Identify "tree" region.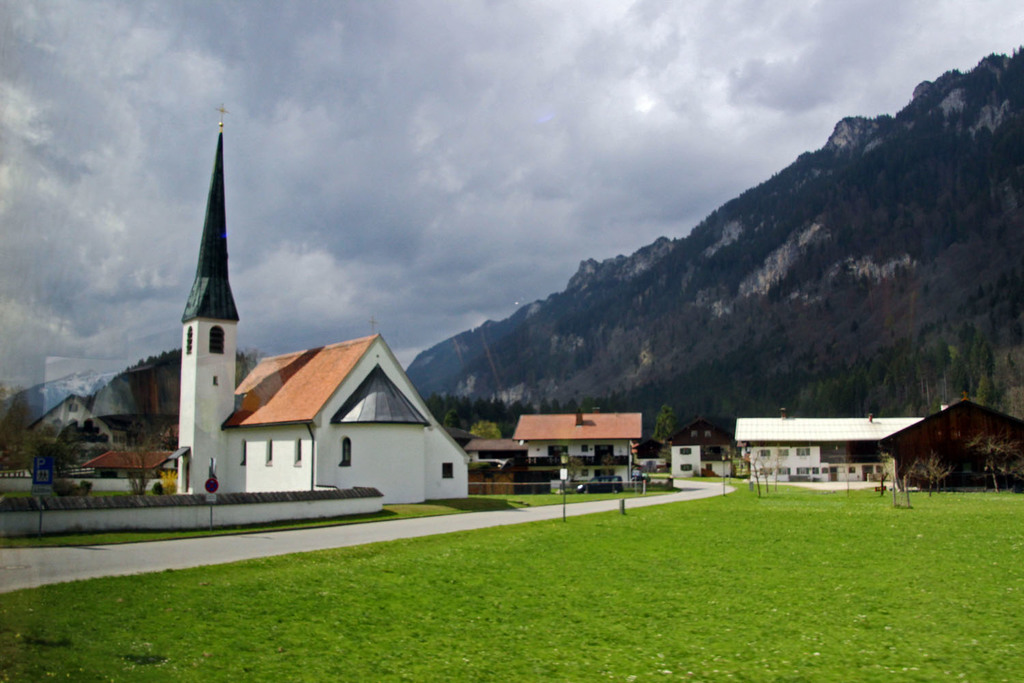
Region: (5,426,90,479).
